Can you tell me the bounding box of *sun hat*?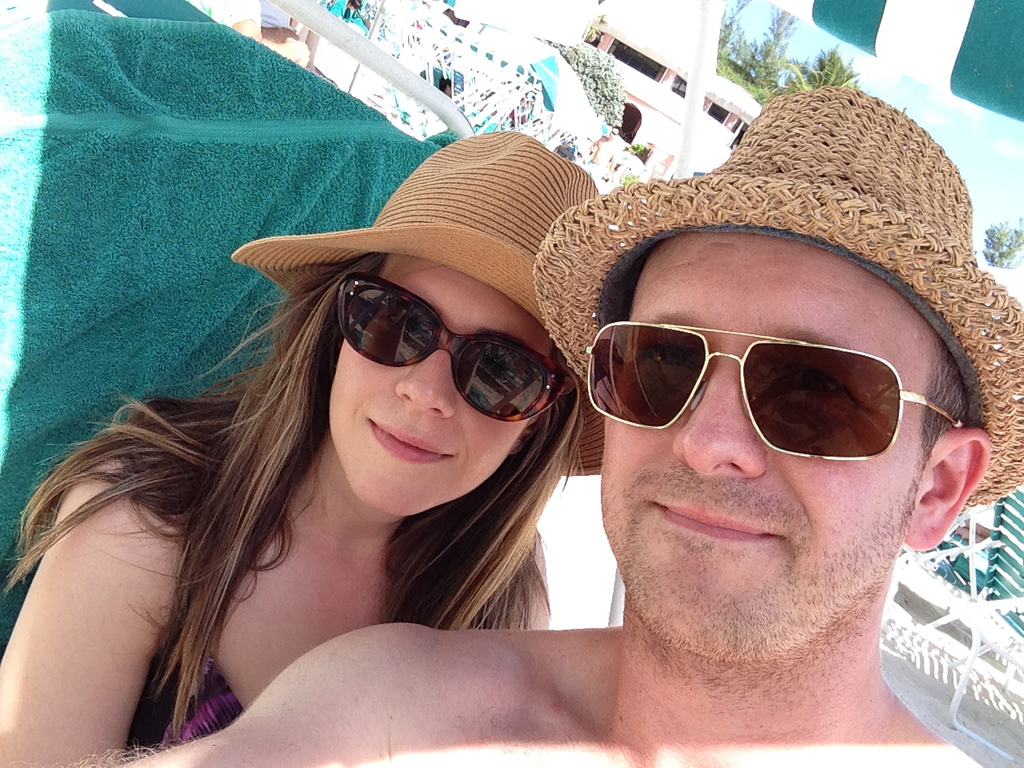
Rect(527, 83, 1023, 529).
